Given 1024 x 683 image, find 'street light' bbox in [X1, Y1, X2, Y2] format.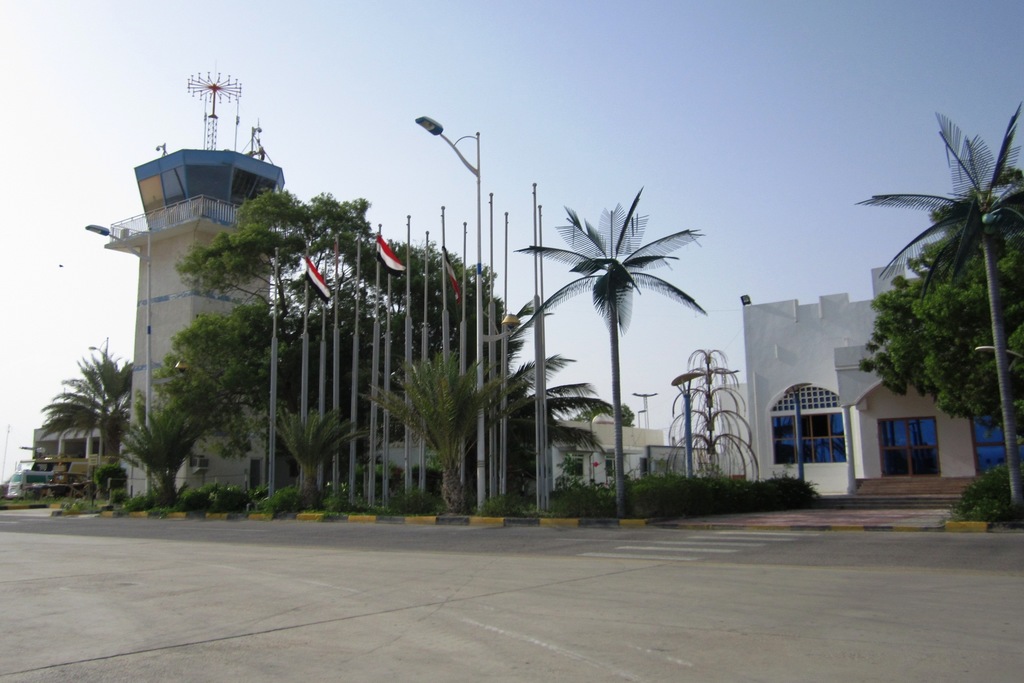
[974, 342, 1023, 357].
